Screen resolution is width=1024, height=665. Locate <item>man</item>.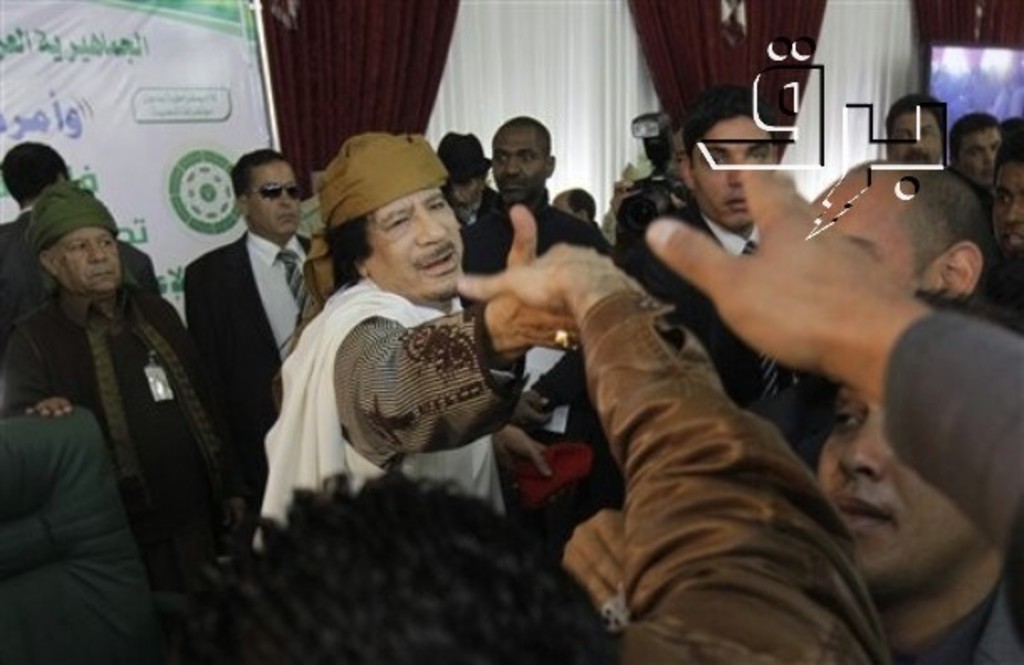
region(243, 129, 577, 549).
